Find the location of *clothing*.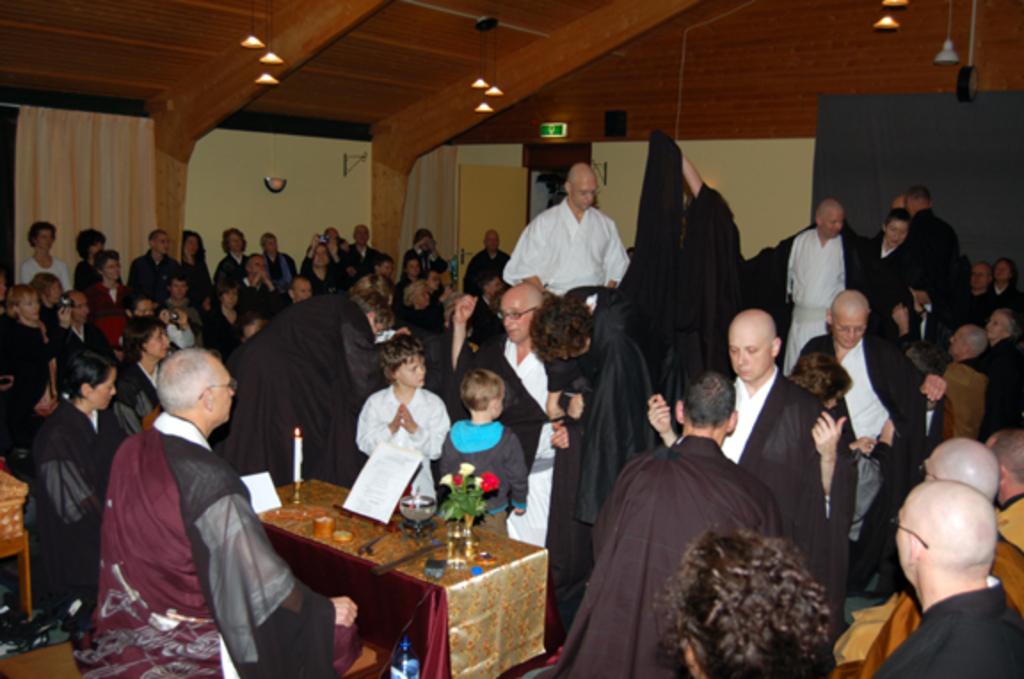
Location: region(66, 256, 128, 292).
